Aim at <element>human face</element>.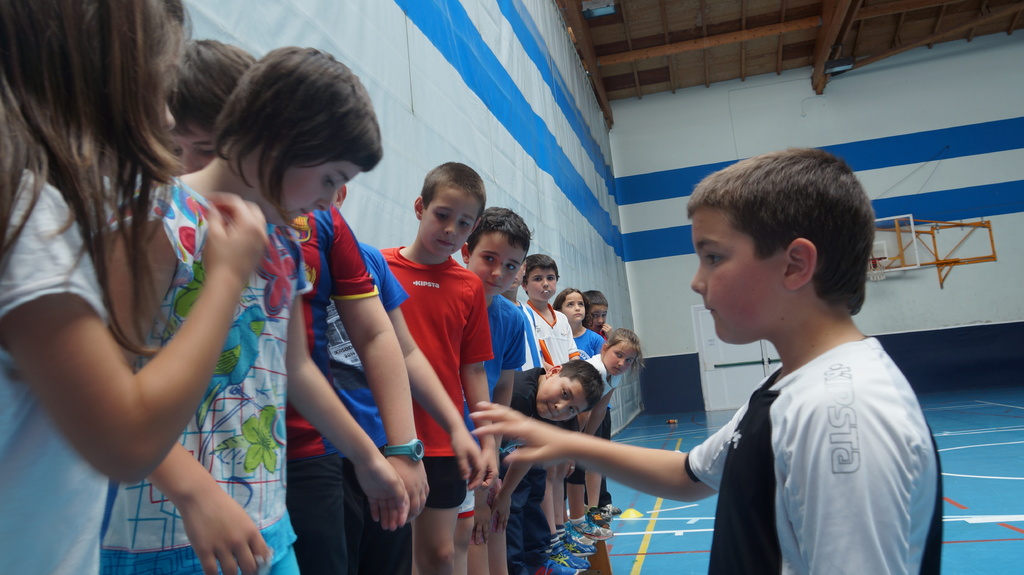
Aimed at (605,345,637,376).
